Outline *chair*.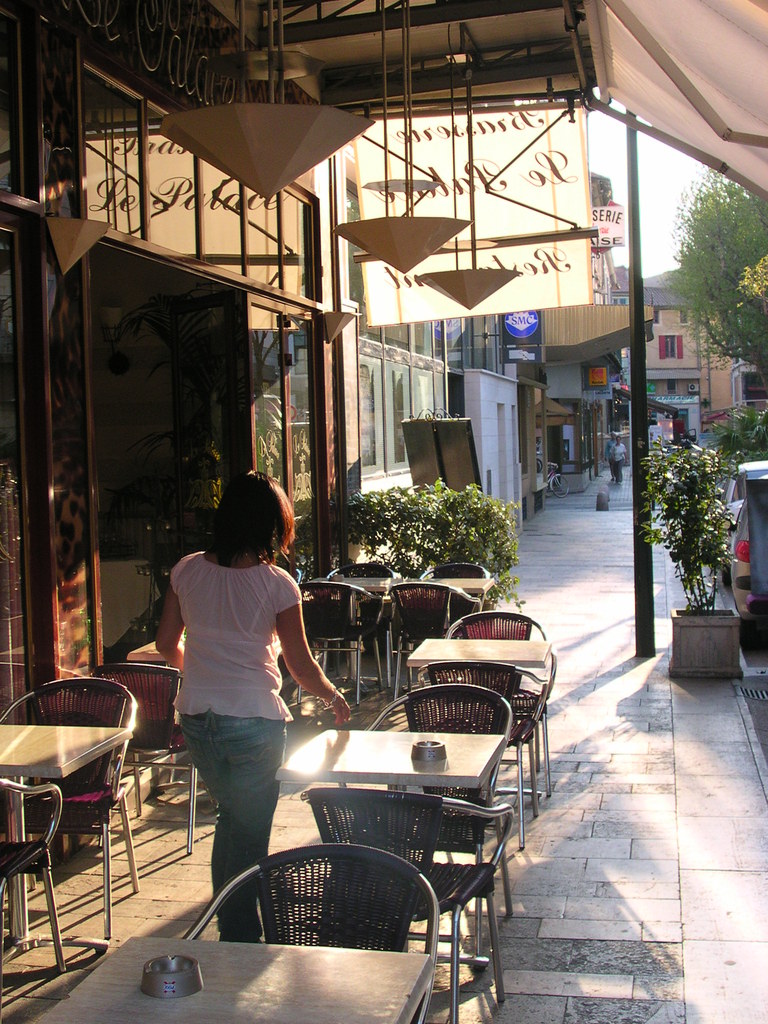
Outline: {"x1": 380, "y1": 580, "x2": 484, "y2": 698}.
